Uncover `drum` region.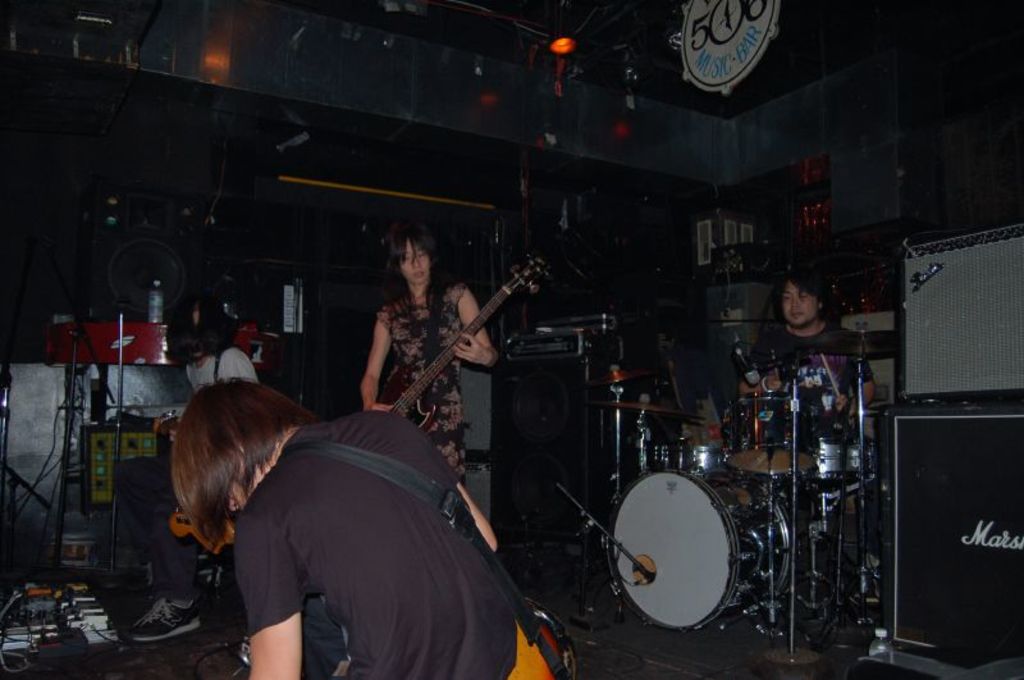
Uncovered: Rect(612, 469, 800, 630).
